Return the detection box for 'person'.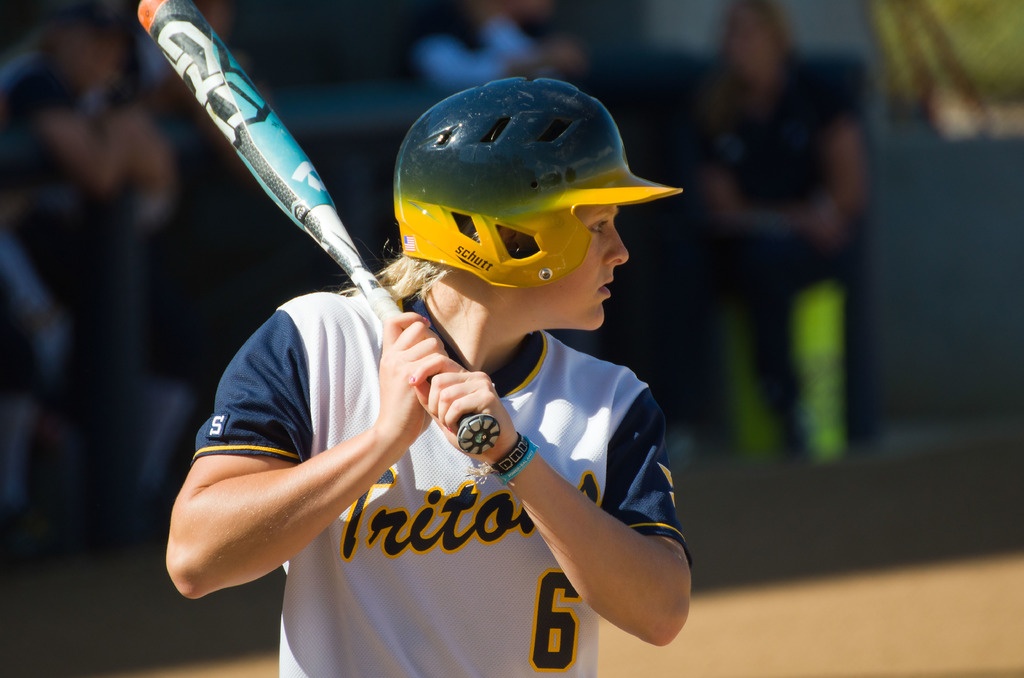
rect(252, 67, 700, 677).
